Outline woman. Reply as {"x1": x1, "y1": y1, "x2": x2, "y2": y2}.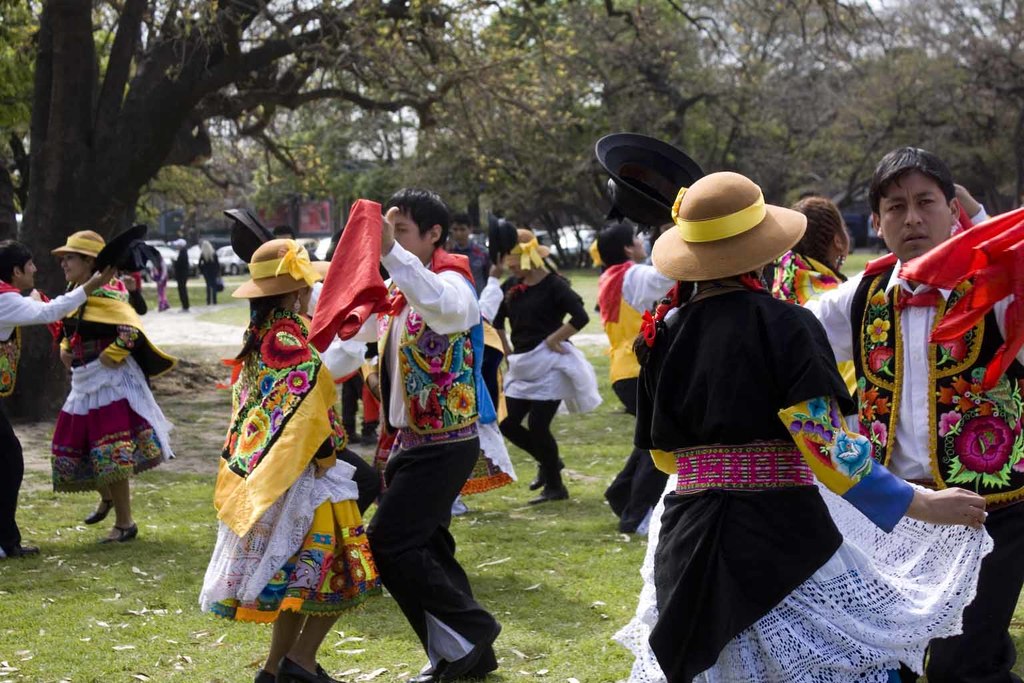
{"x1": 760, "y1": 194, "x2": 855, "y2": 309}.
